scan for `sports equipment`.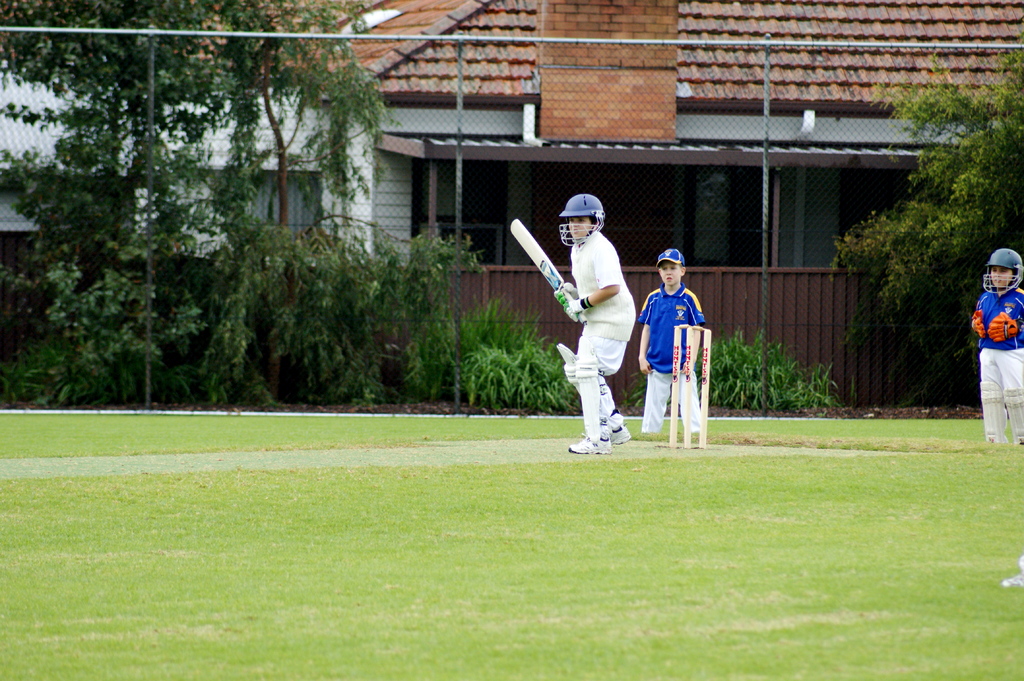
Scan result: x1=511 y1=214 x2=586 y2=321.
